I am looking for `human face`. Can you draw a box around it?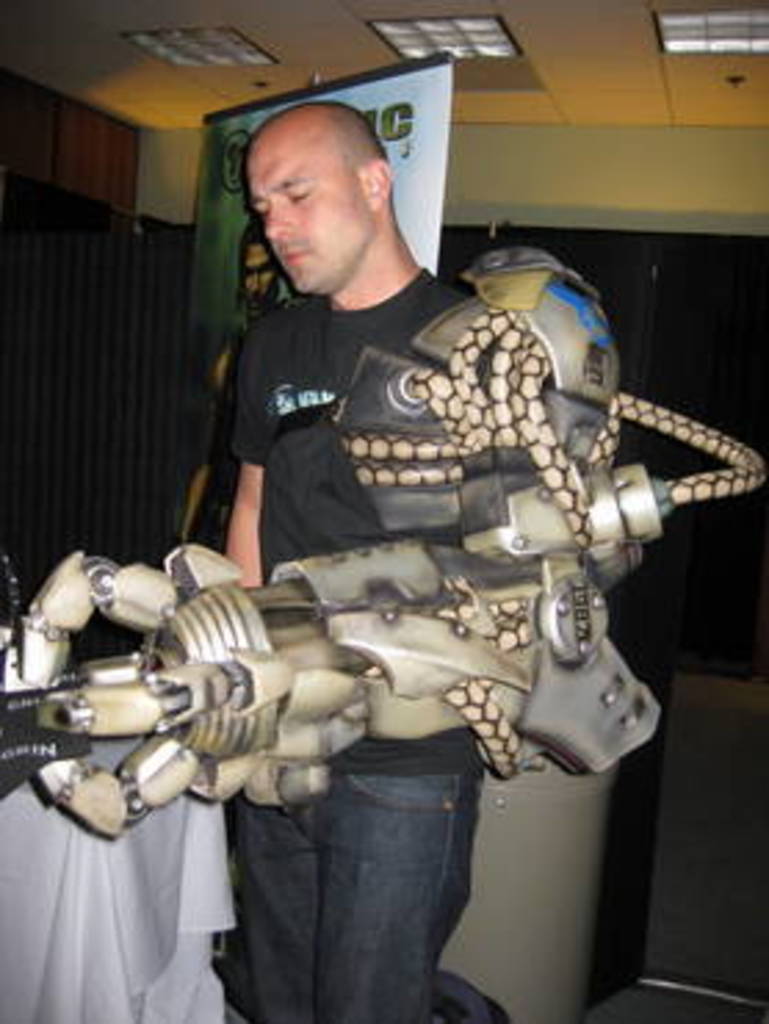
Sure, the bounding box is <bbox>241, 122, 382, 296</bbox>.
